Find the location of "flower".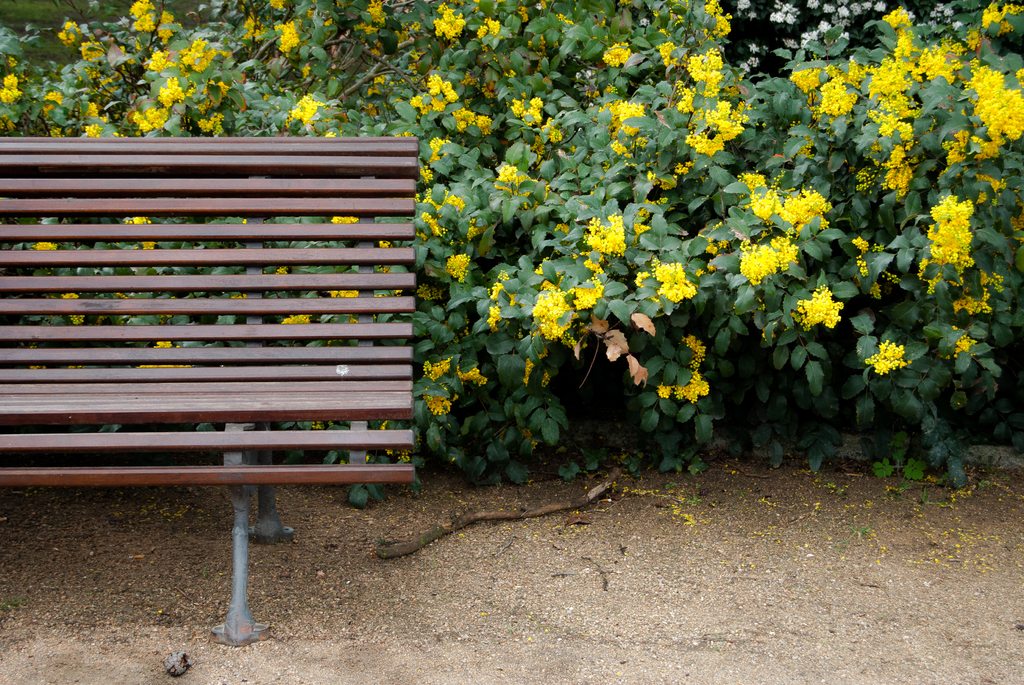
Location: 77:36:104:69.
